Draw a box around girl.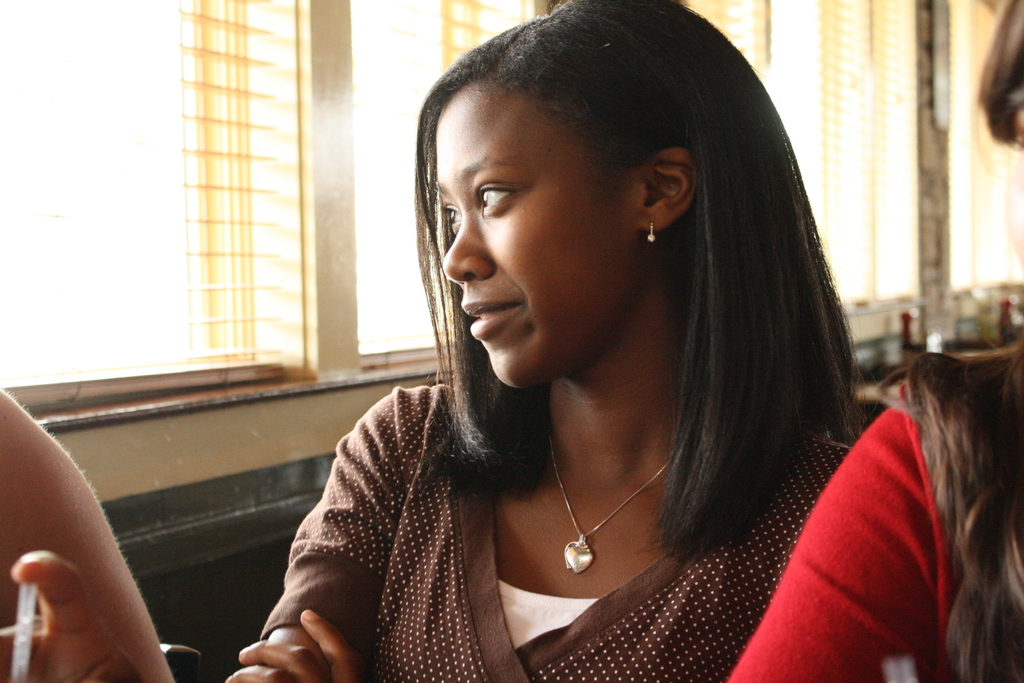
[0,356,212,682].
